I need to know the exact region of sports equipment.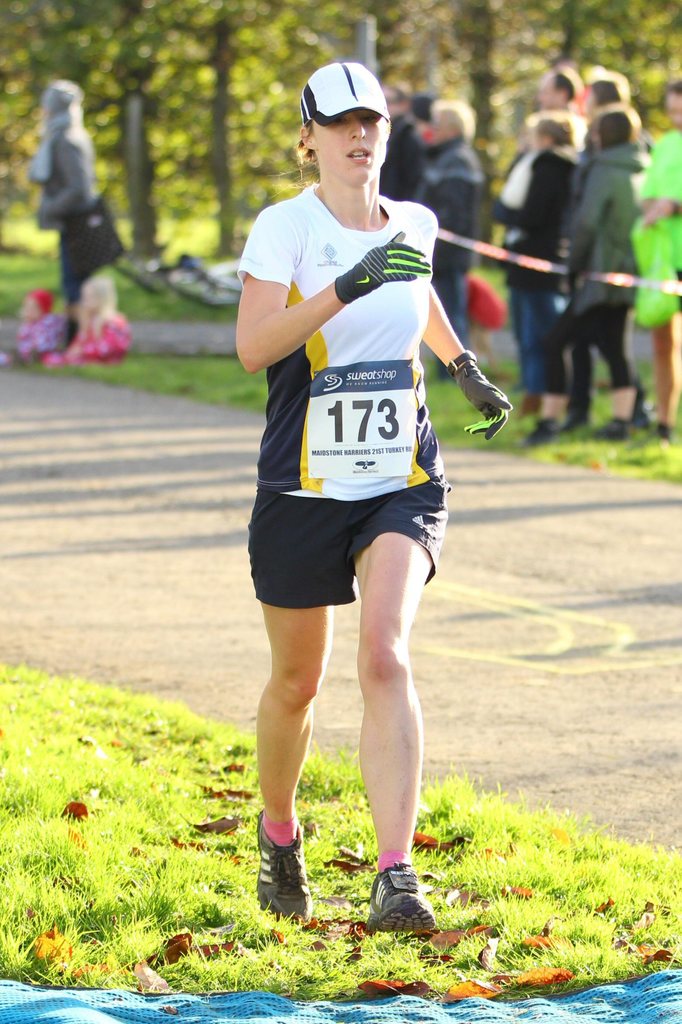
Region: [326, 225, 435, 308].
